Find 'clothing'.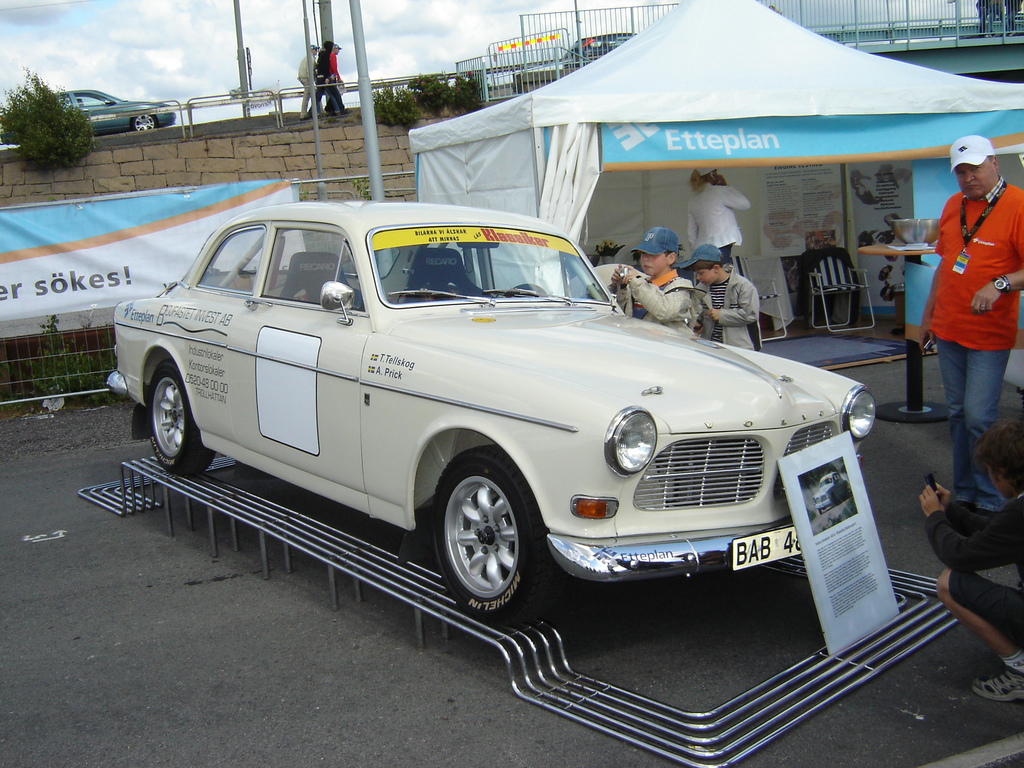
box(301, 48, 317, 112).
